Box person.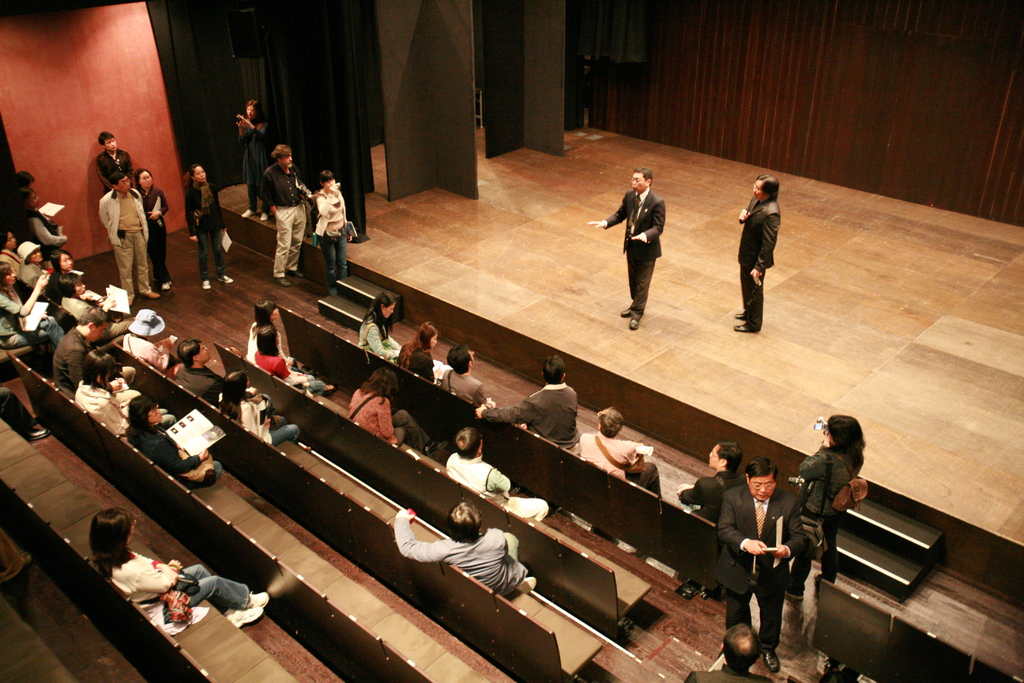
684/624/785/682.
